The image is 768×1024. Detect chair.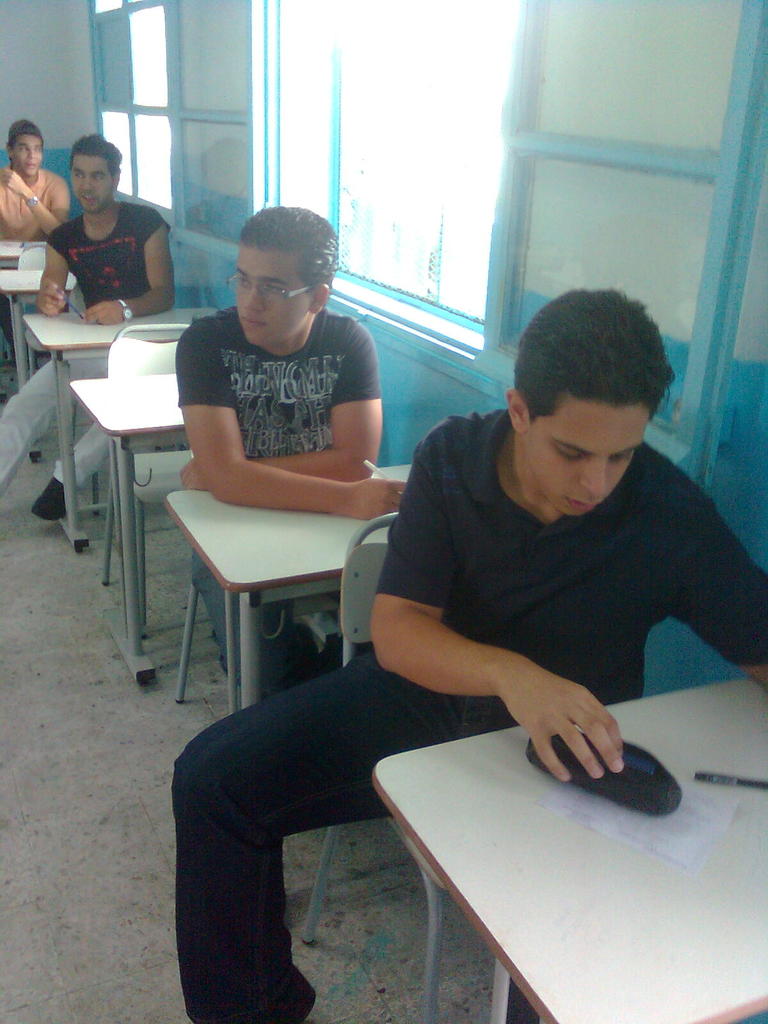
Detection: bbox(300, 513, 442, 1023).
